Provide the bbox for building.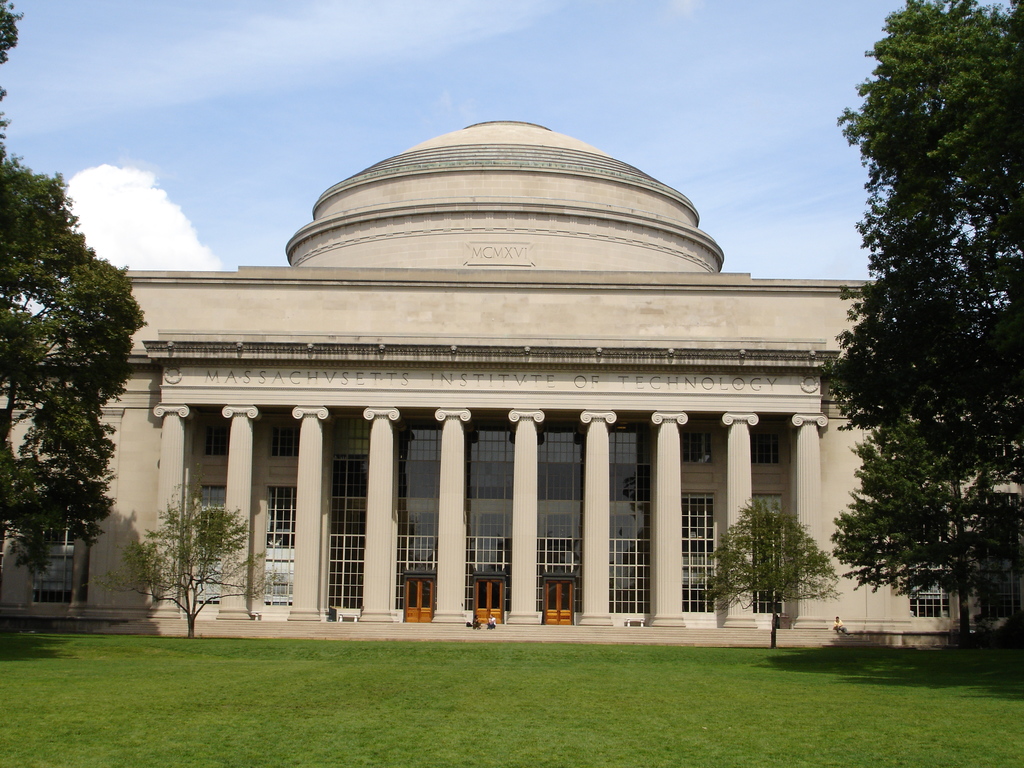
x1=1, y1=124, x2=1023, y2=647.
